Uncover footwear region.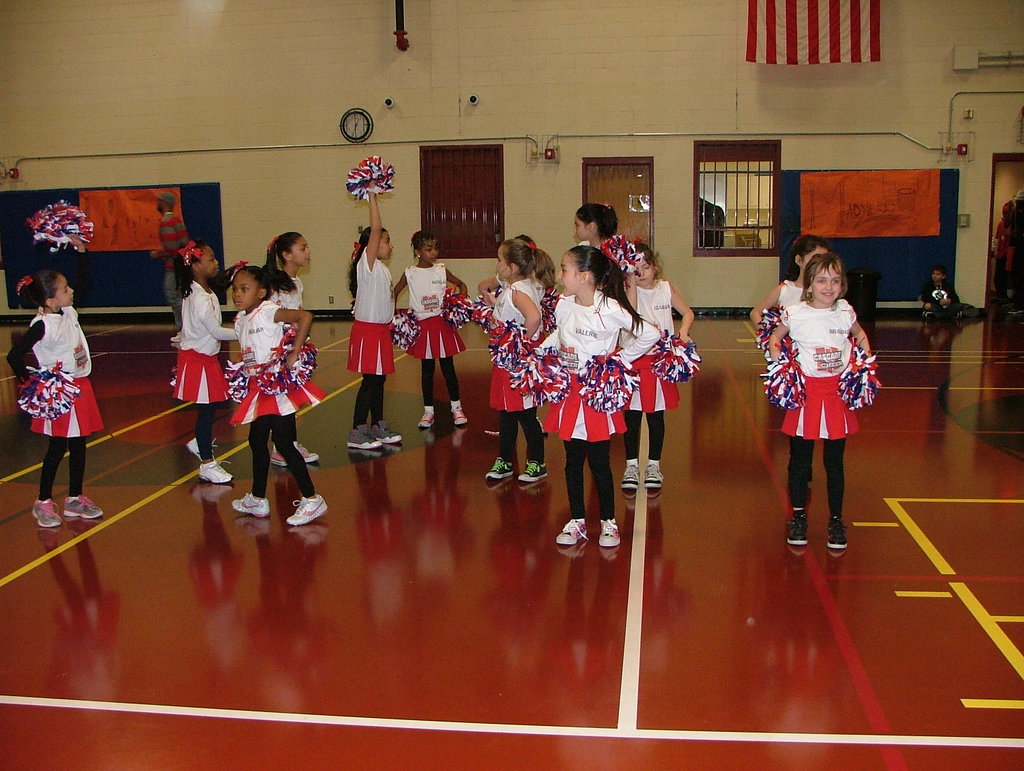
Uncovered: detection(783, 502, 808, 546).
